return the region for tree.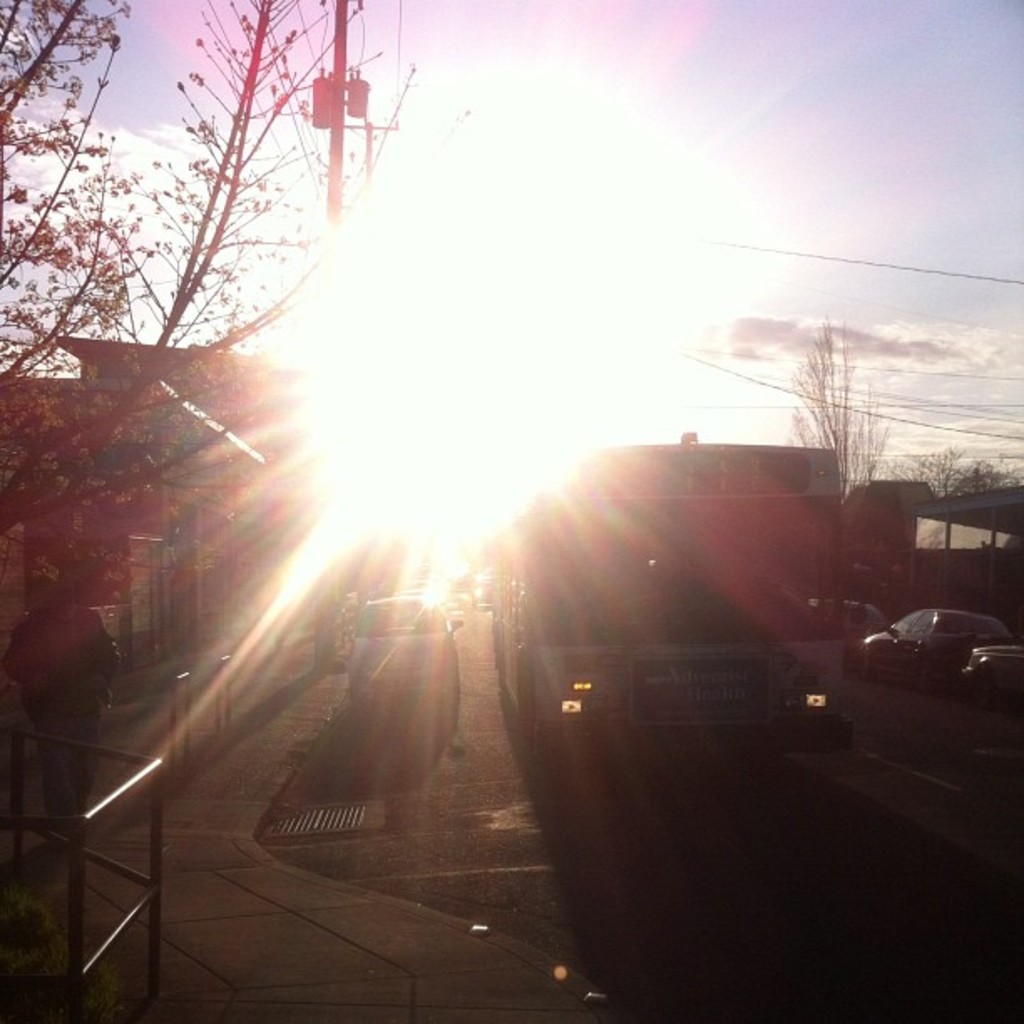
Rect(790, 316, 895, 519).
